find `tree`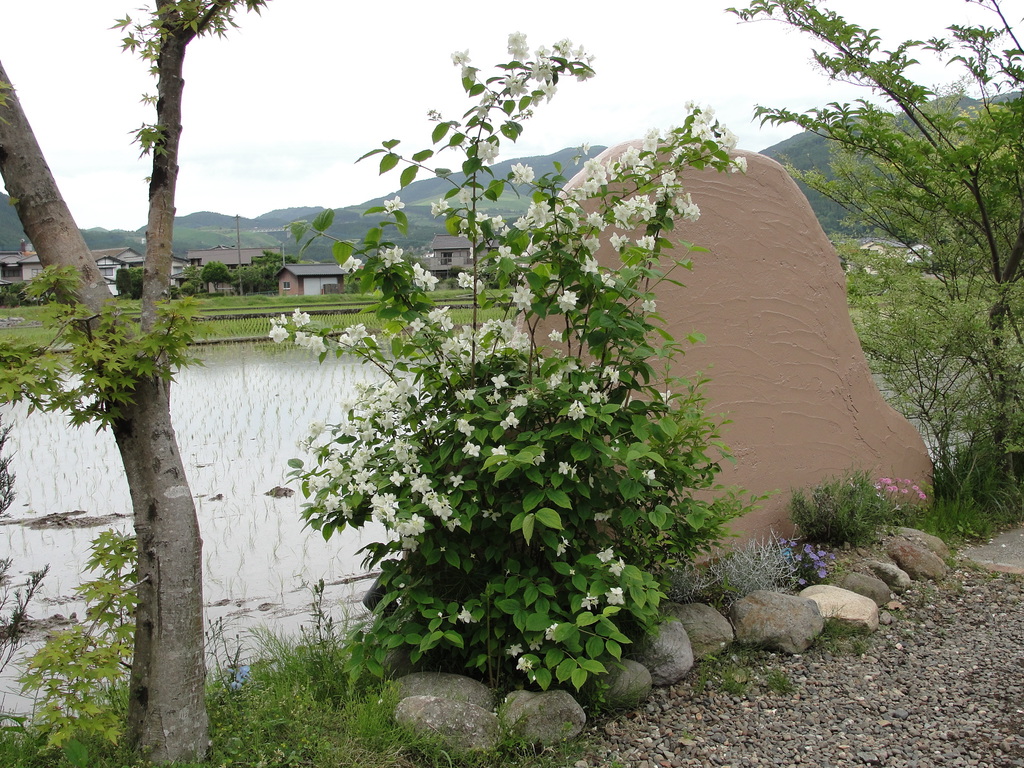
l=721, t=0, r=1023, b=500
